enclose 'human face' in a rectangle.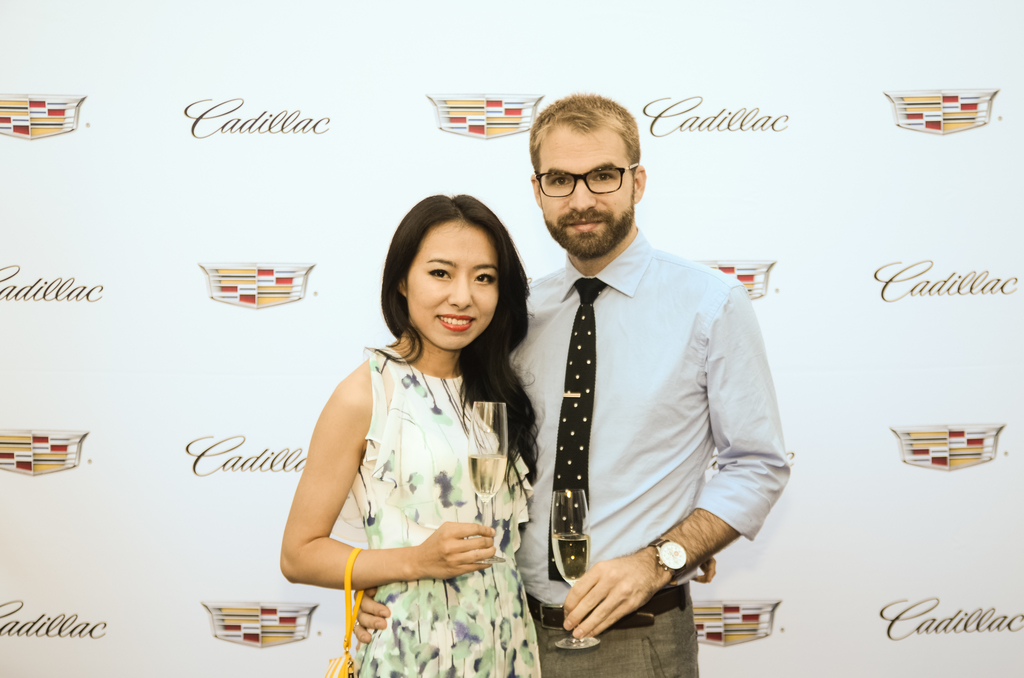
{"left": 540, "top": 124, "right": 632, "bottom": 260}.
